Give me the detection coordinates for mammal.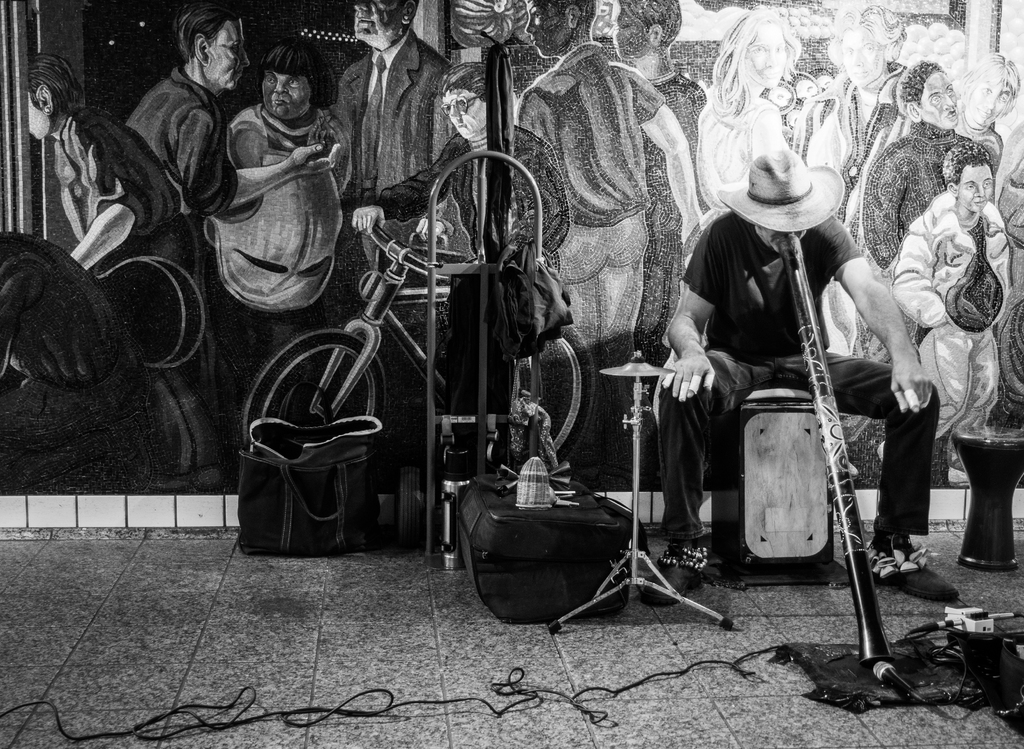
x1=351 y1=59 x2=563 y2=416.
